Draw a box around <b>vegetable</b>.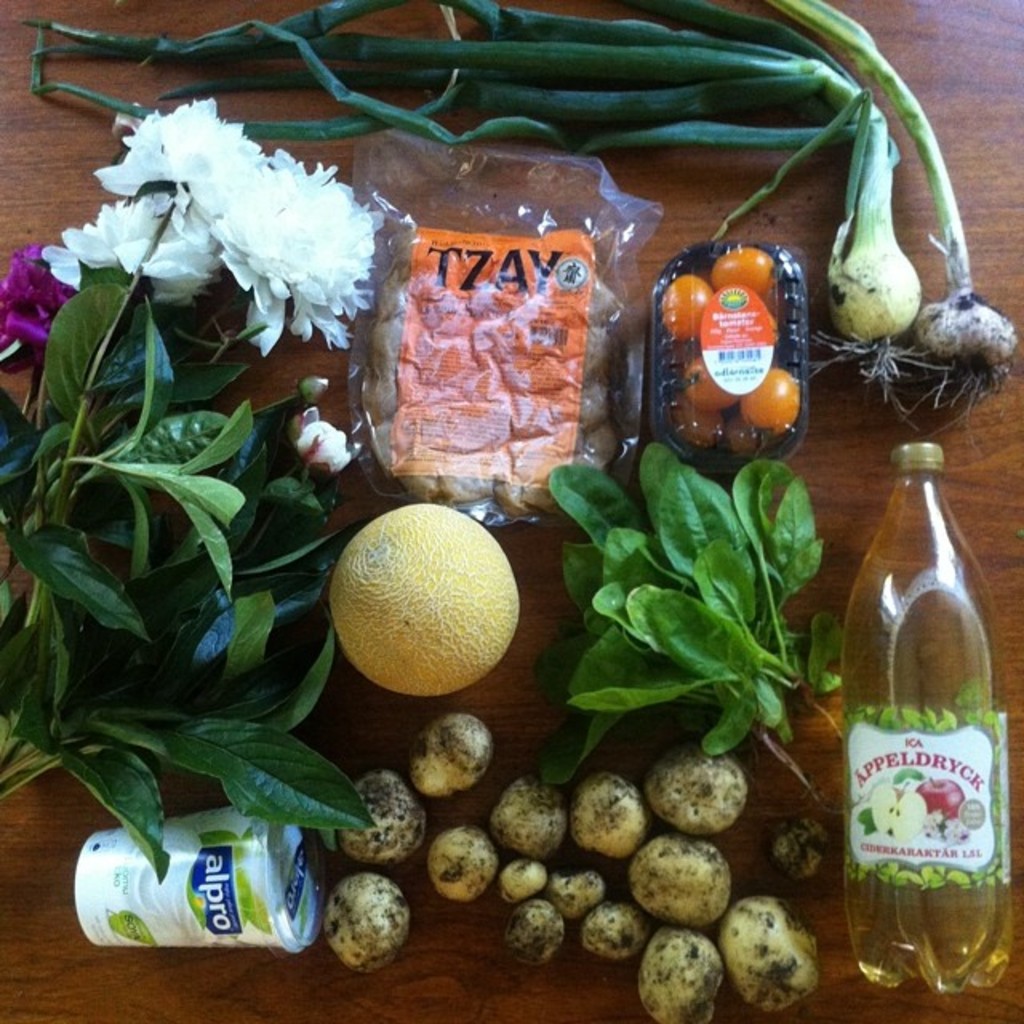
x1=493 y1=770 x2=570 y2=858.
